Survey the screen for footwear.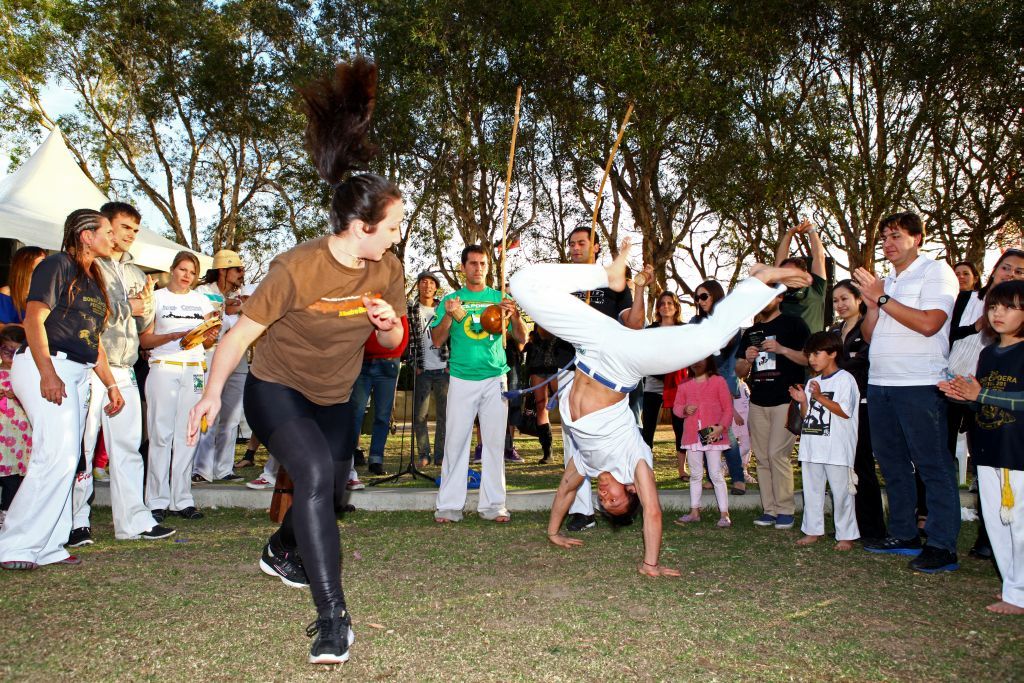
Survey found: rect(0, 560, 35, 573).
